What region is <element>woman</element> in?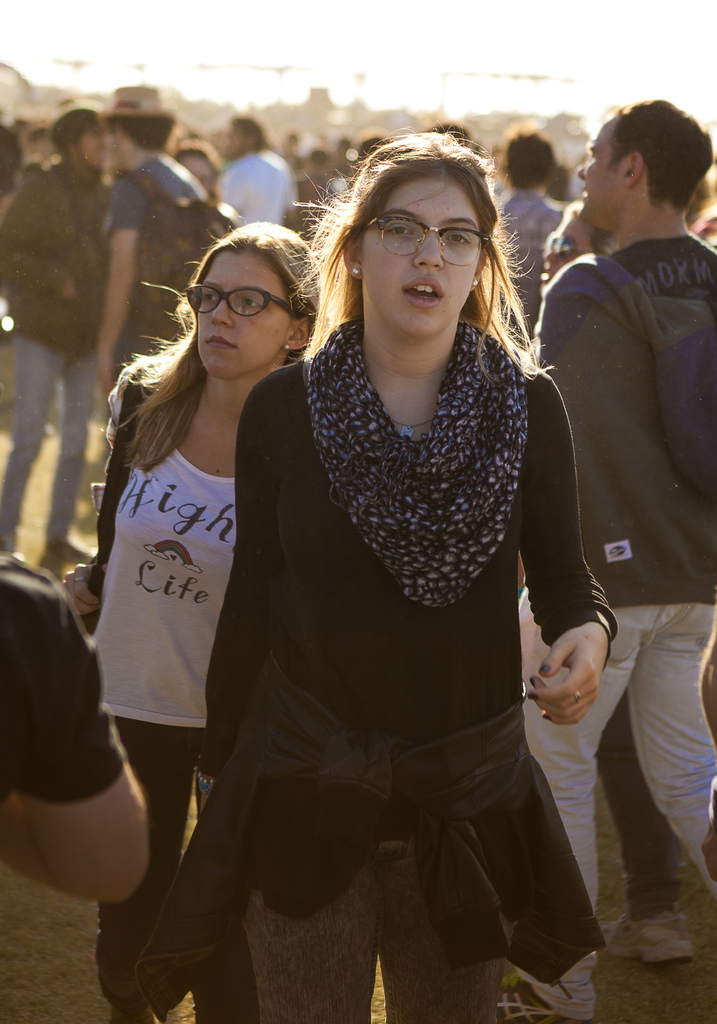
539,195,621,300.
